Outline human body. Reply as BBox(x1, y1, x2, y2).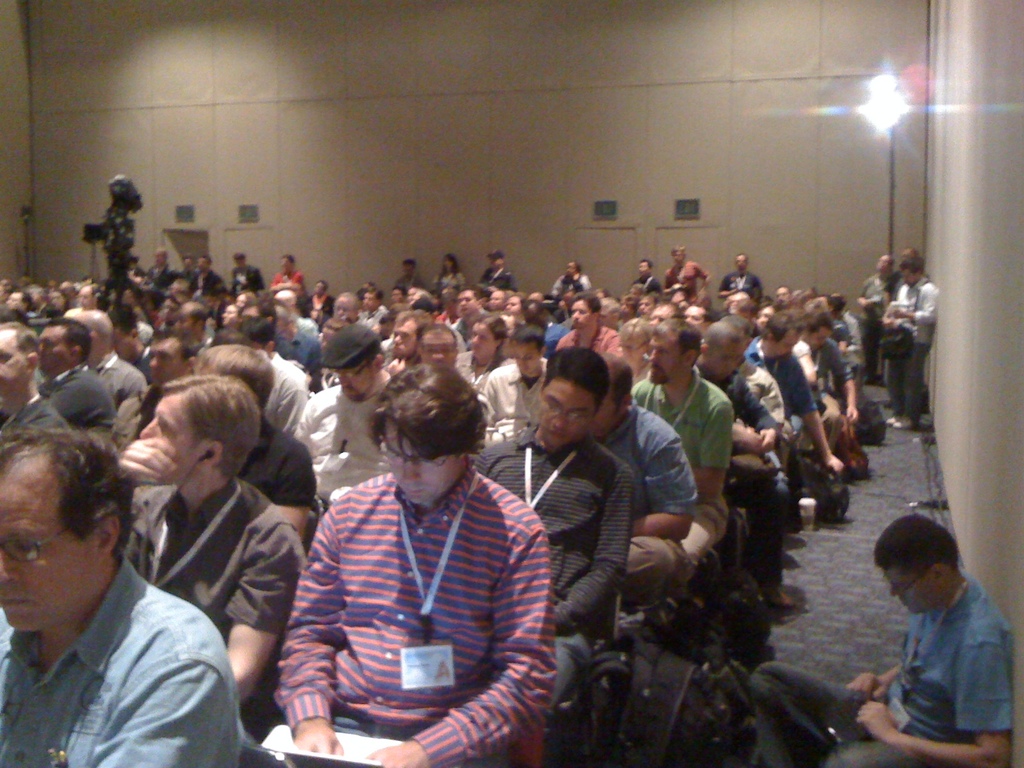
BBox(260, 378, 580, 767).
